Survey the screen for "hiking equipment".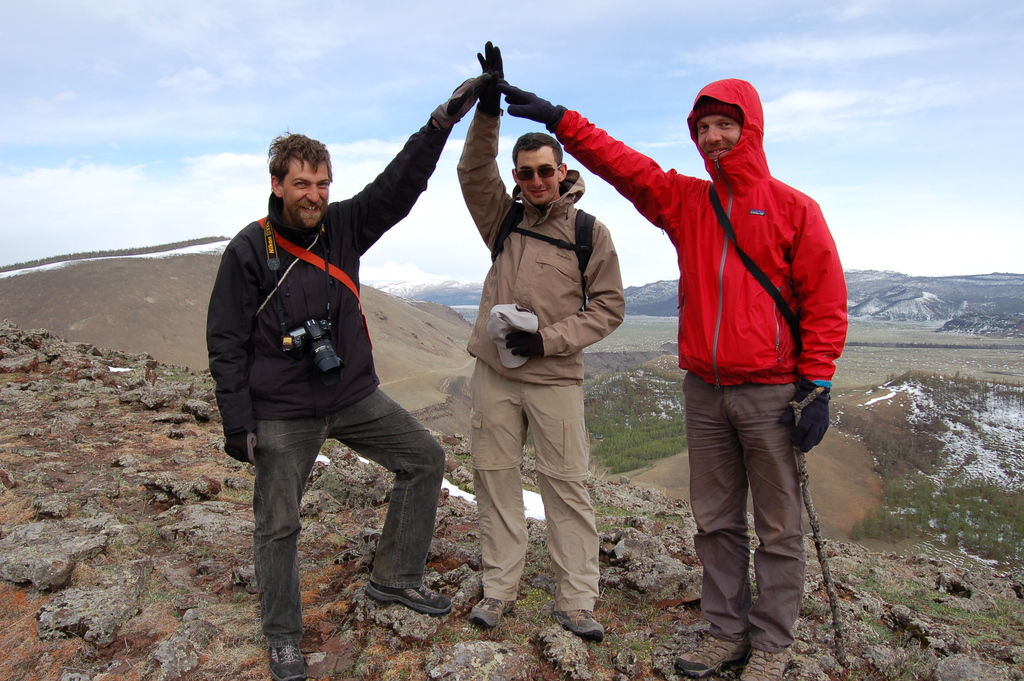
Survey found: <region>221, 434, 257, 465</region>.
